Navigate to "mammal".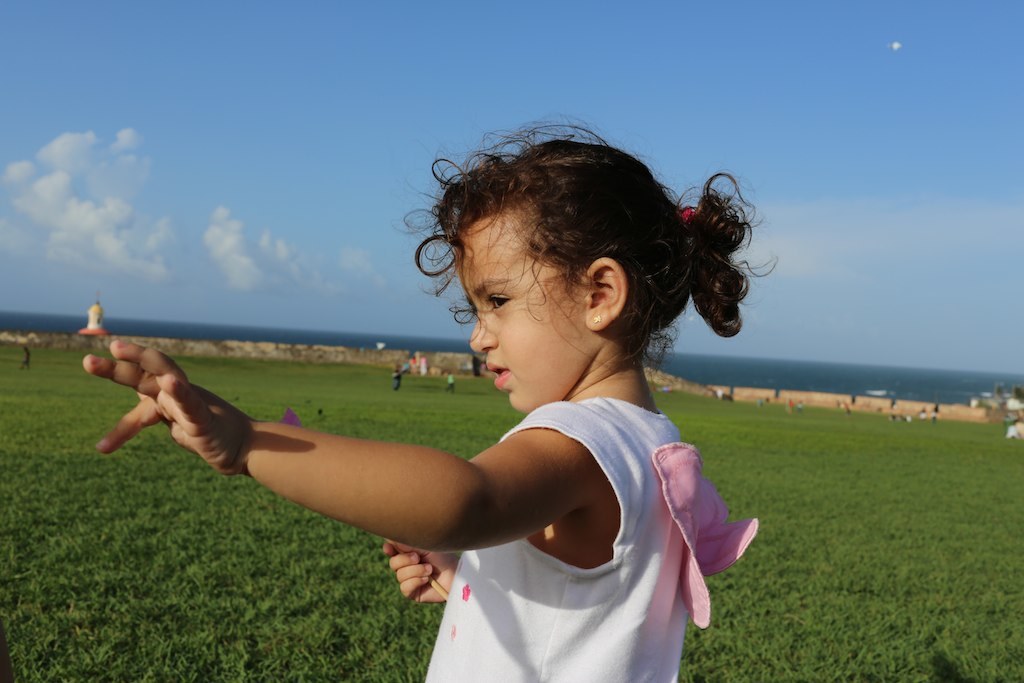
Navigation target: [left=915, top=406, right=924, bottom=422].
